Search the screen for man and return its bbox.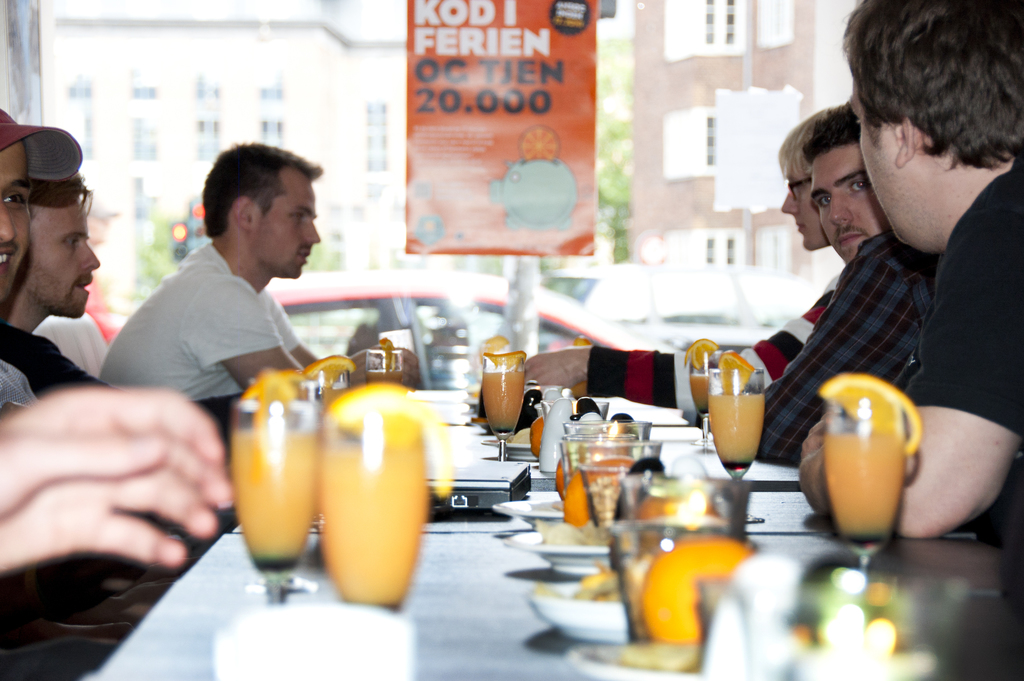
Found: <box>792,0,1023,537</box>.
